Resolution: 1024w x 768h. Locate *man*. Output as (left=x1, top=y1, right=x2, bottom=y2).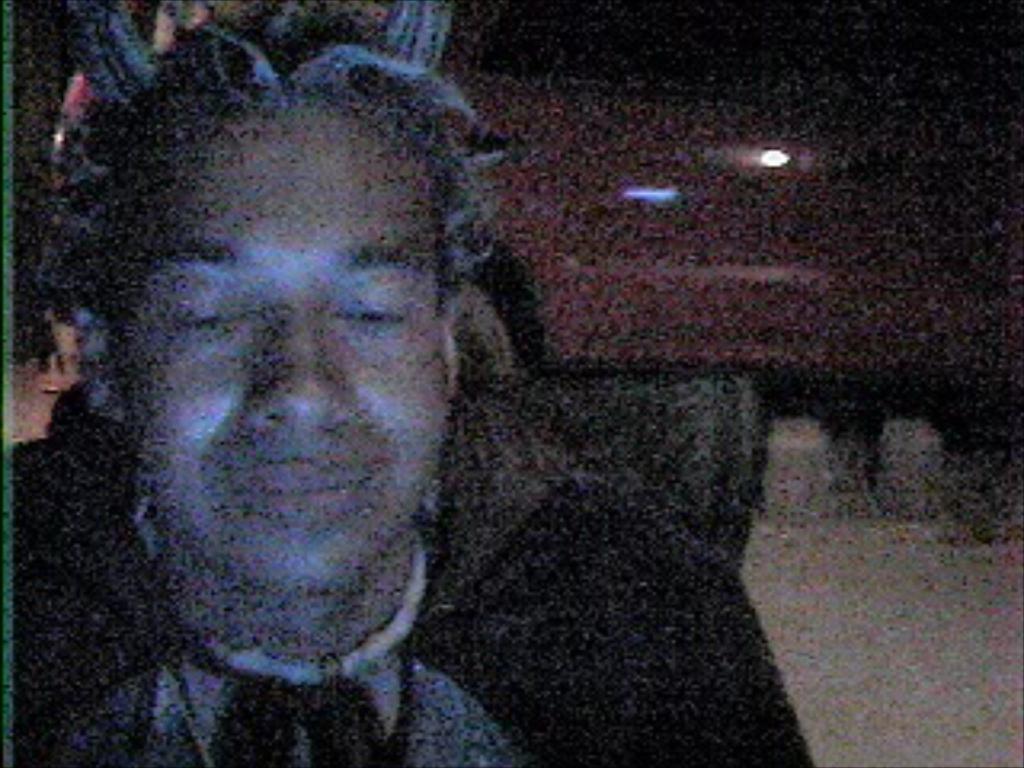
(left=0, top=29, right=749, bottom=767).
